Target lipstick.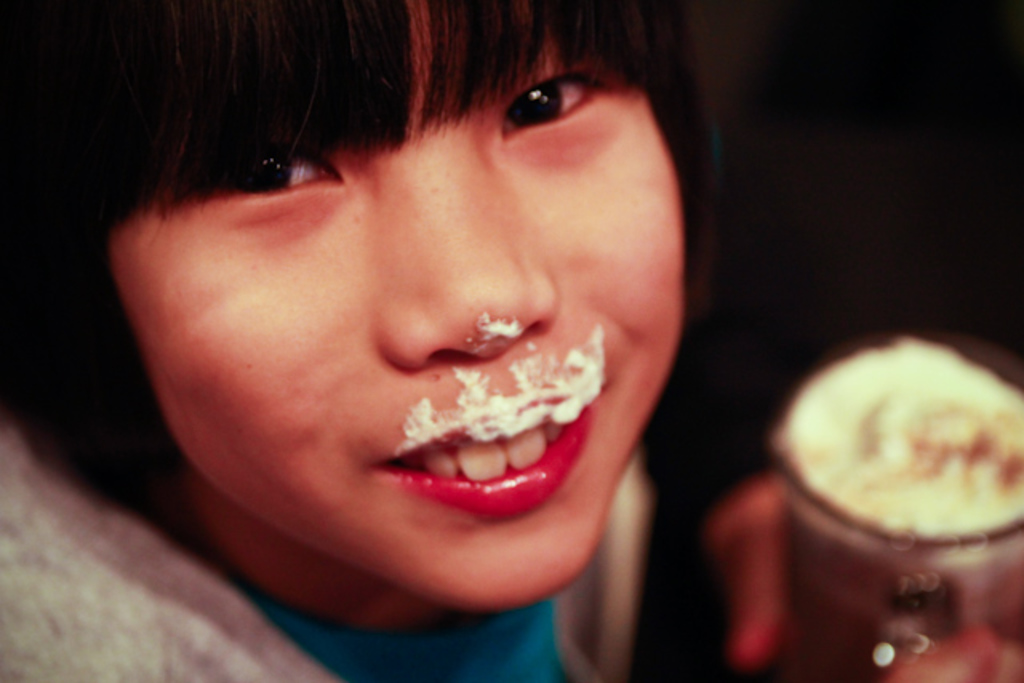
Target region: 386 387 595 523.
